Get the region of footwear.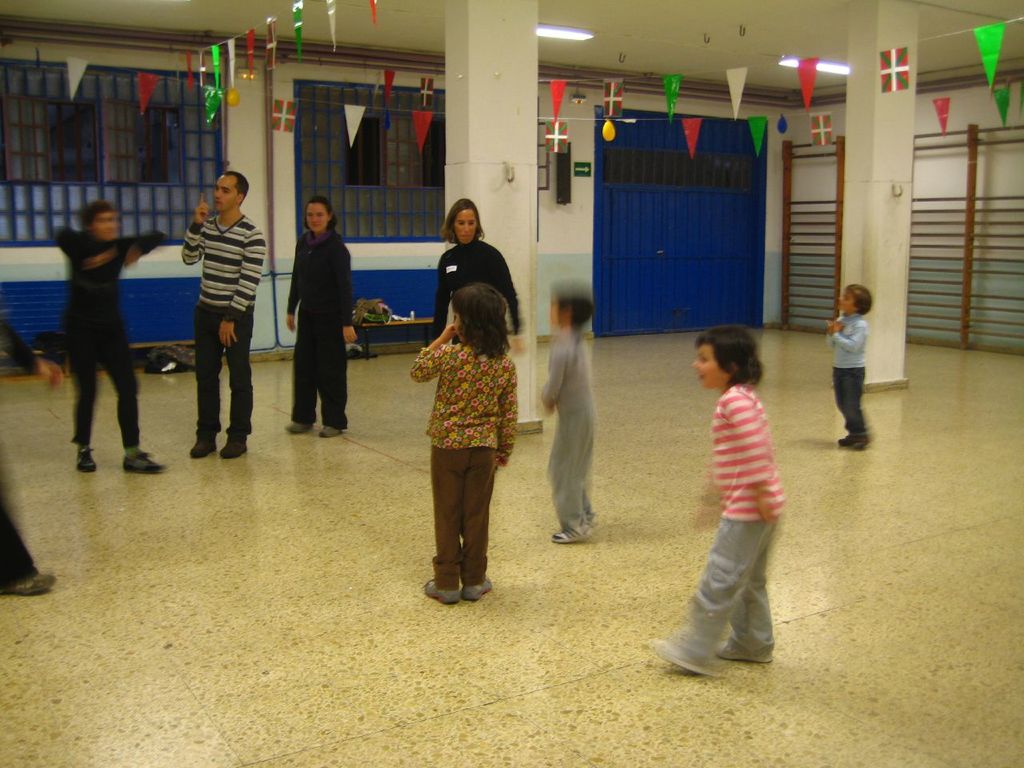
region(191, 436, 218, 457).
